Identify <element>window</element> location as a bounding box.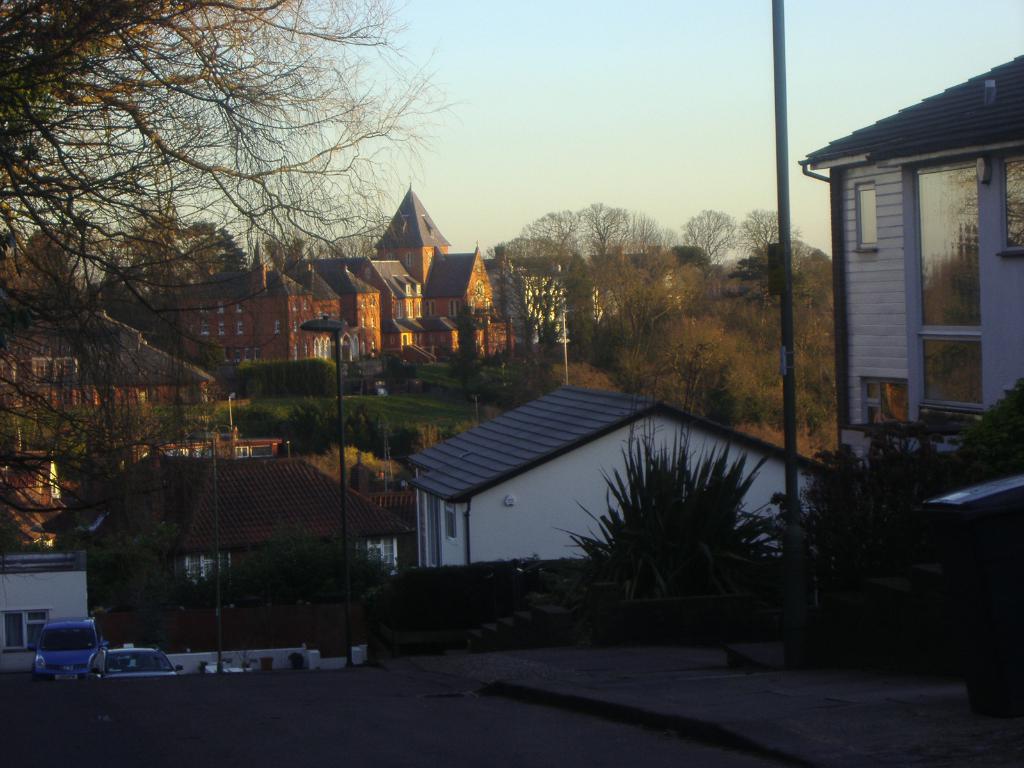
rect(237, 321, 243, 333).
